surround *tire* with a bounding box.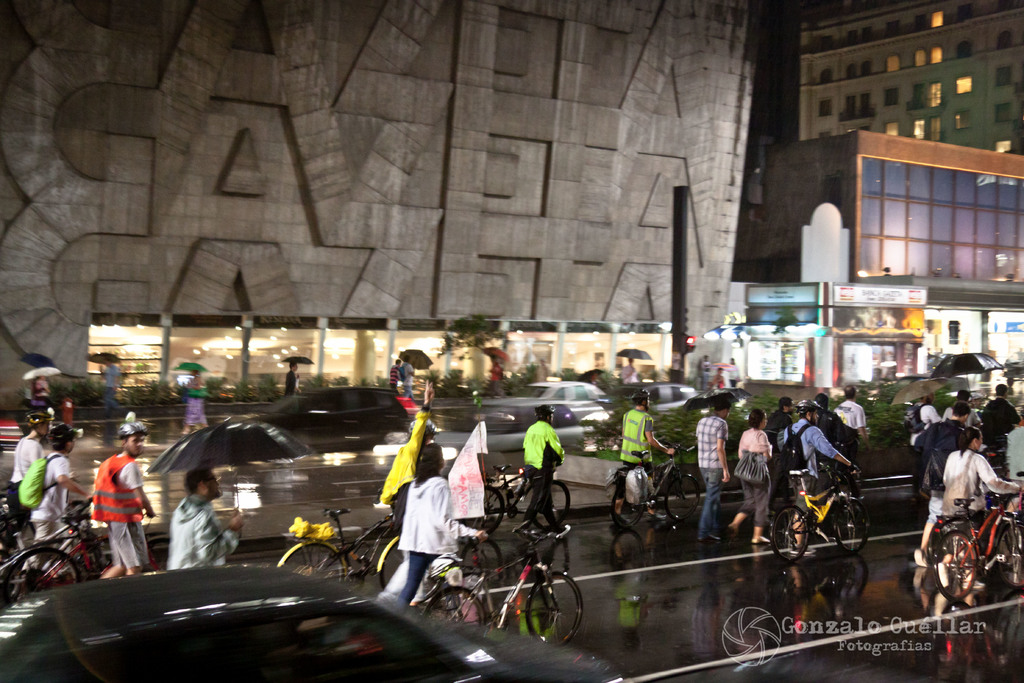
[771,507,814,565].
